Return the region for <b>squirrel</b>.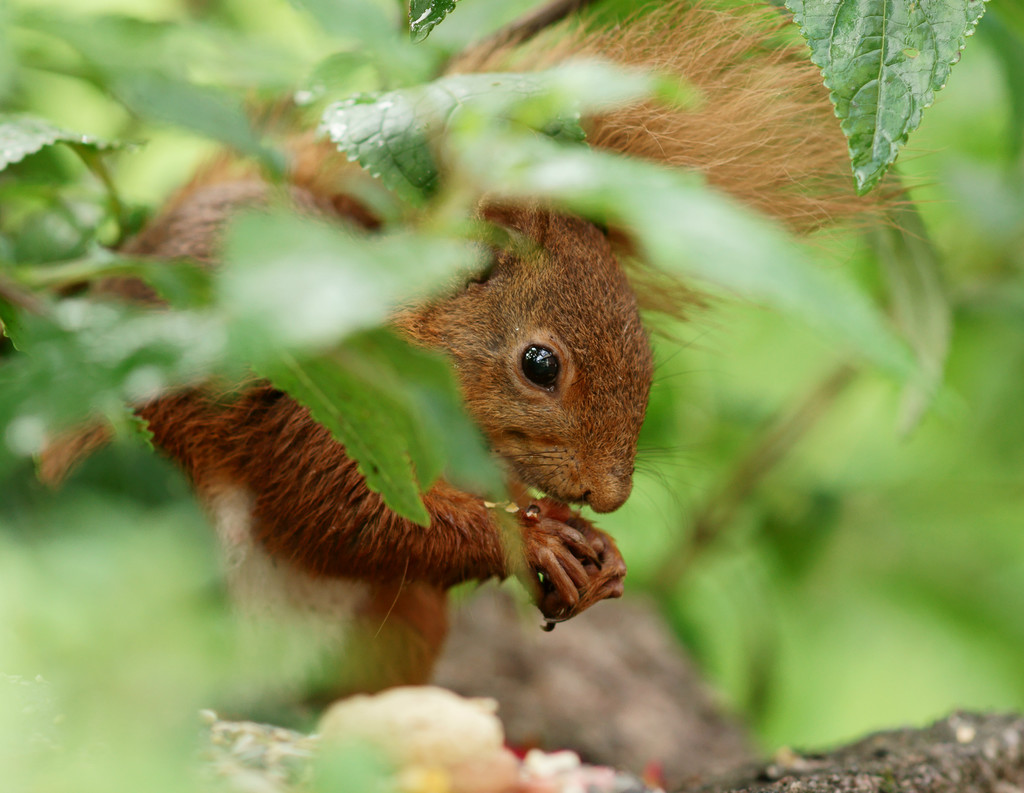
[24,0,959,728].
